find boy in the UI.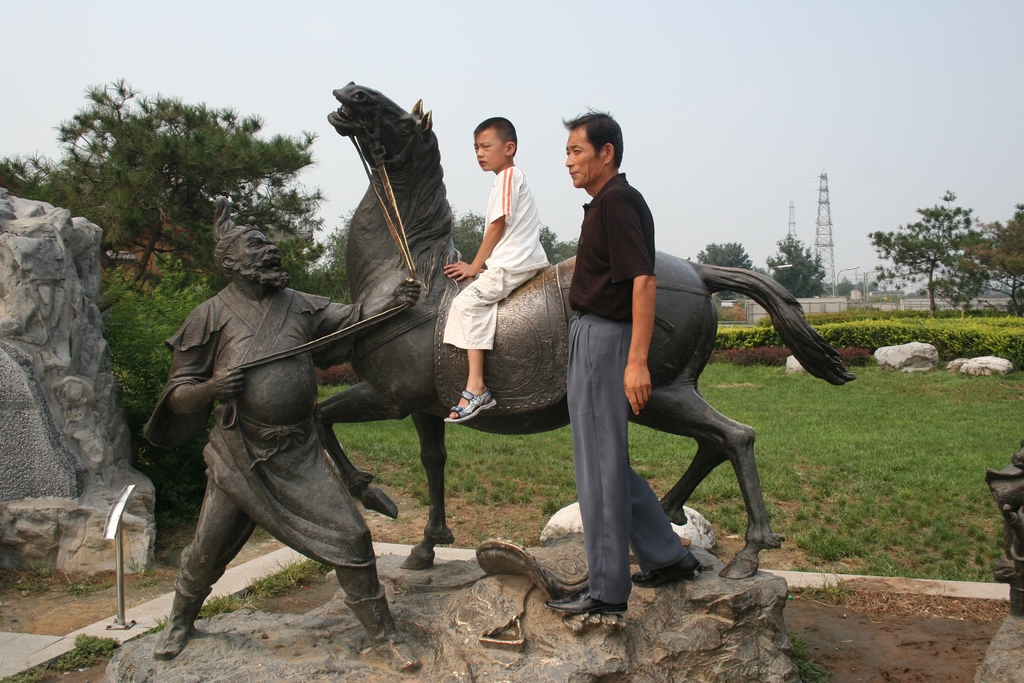
UI element at <box>451,118,551,419</box>.
